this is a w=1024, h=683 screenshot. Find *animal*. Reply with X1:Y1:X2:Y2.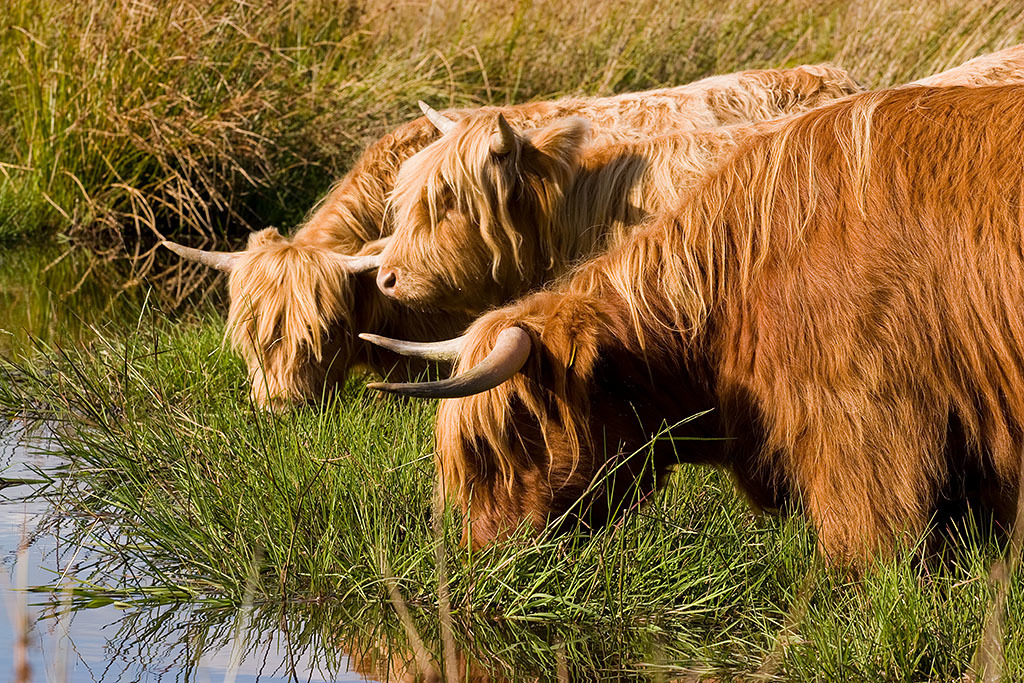
353:85:1023:581.
